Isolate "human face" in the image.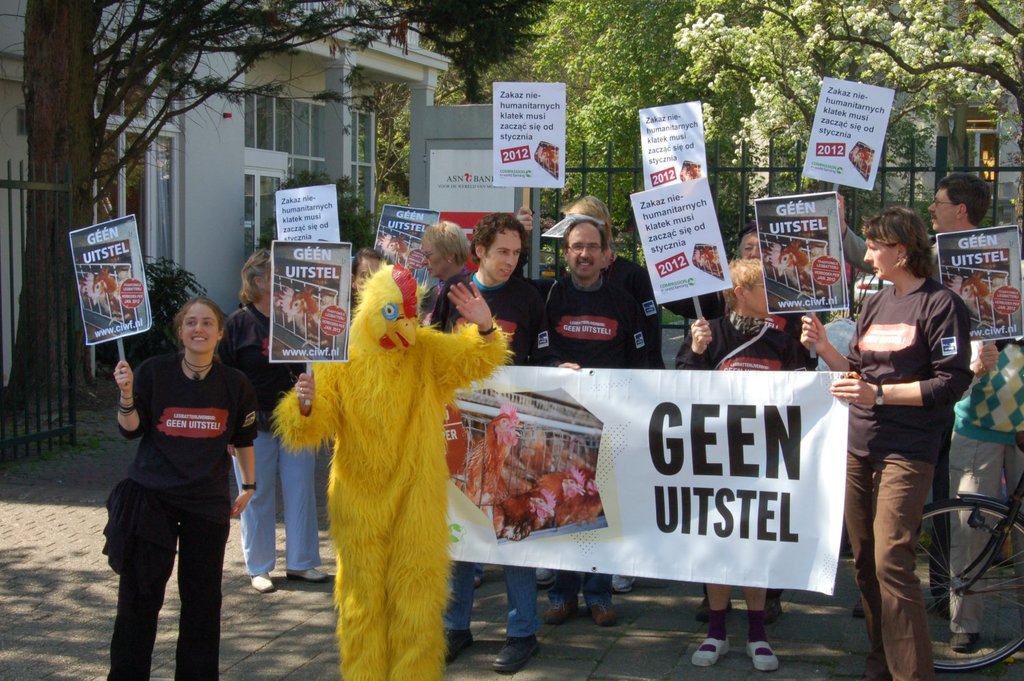
Isolated region: [928,189,959,233].
